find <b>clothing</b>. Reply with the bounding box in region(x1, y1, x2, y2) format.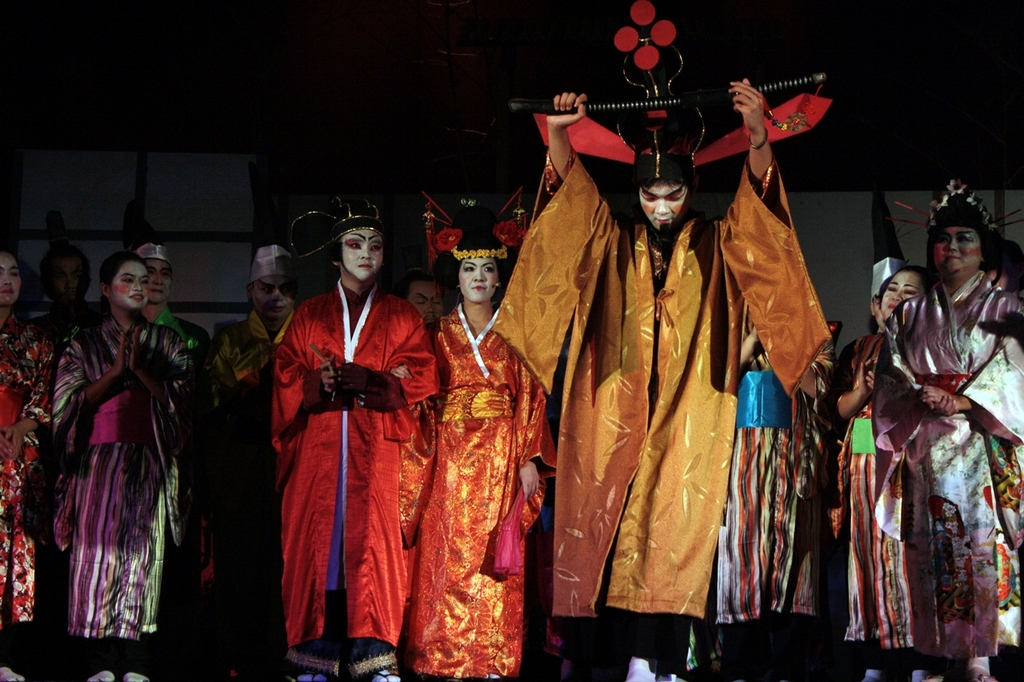
region(716, 346, 818, 628).
